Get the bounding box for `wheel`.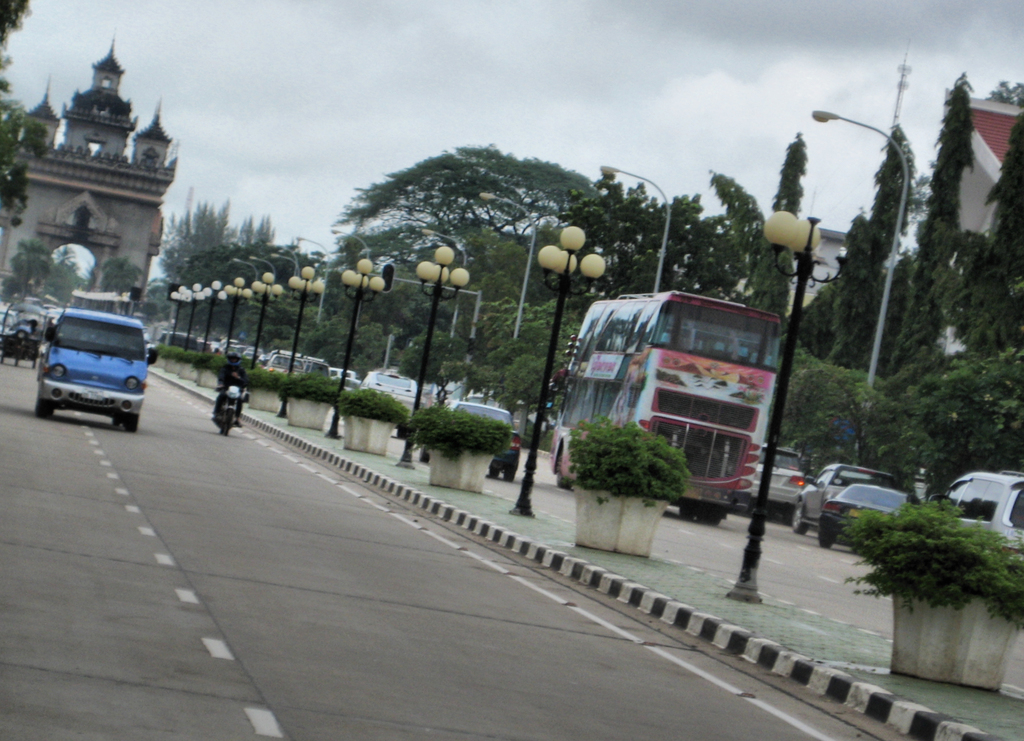
675:497:687:520.
